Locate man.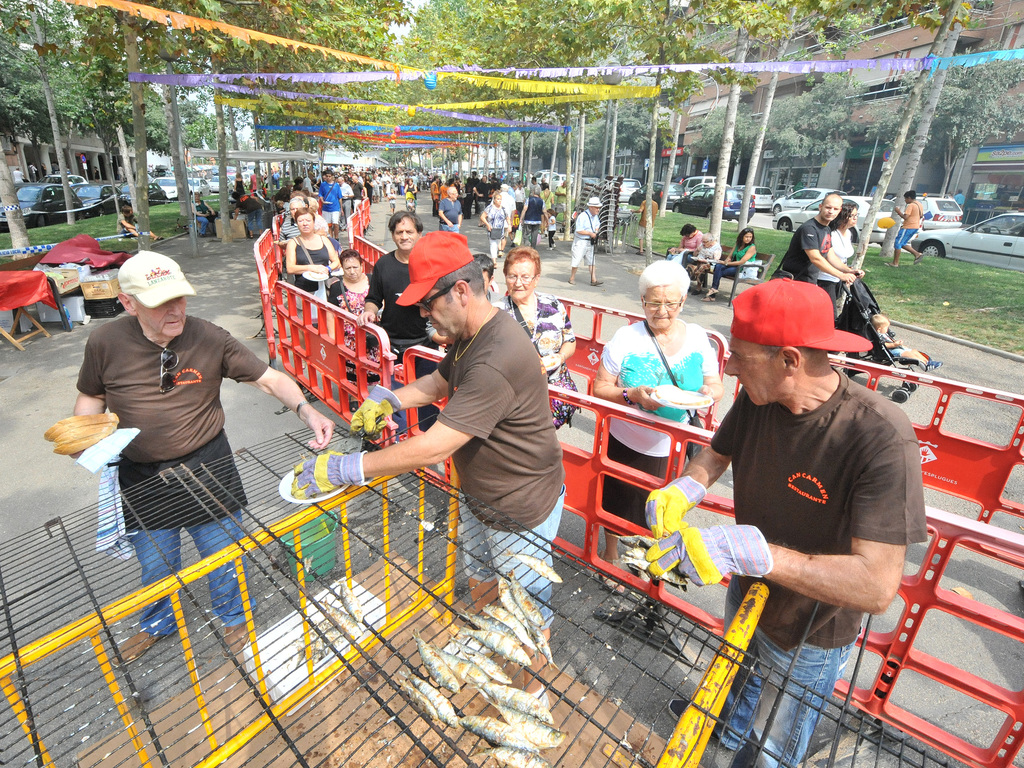
Bounding box: 779 190 860 288.
